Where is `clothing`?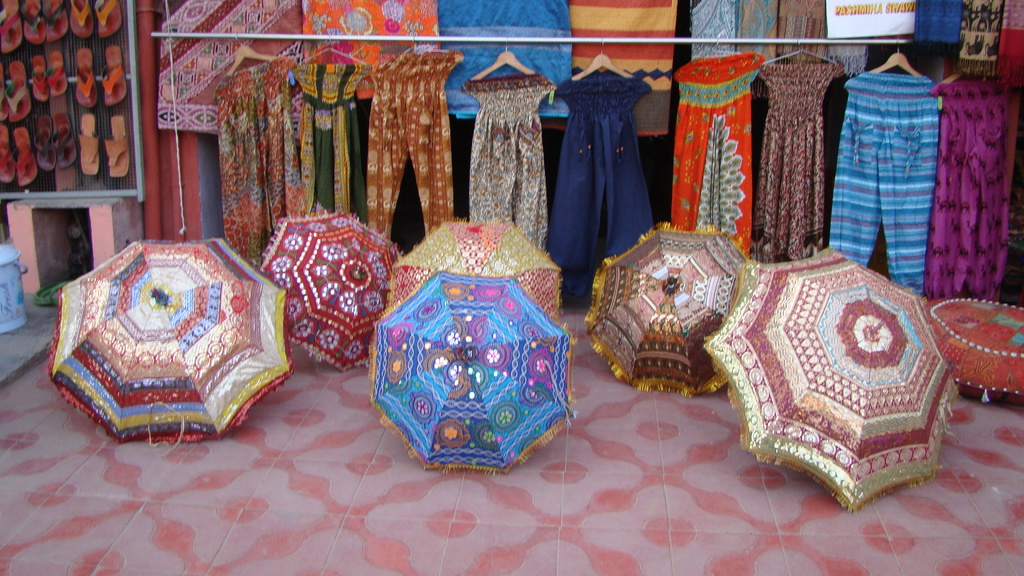
(287,60,378,225).
